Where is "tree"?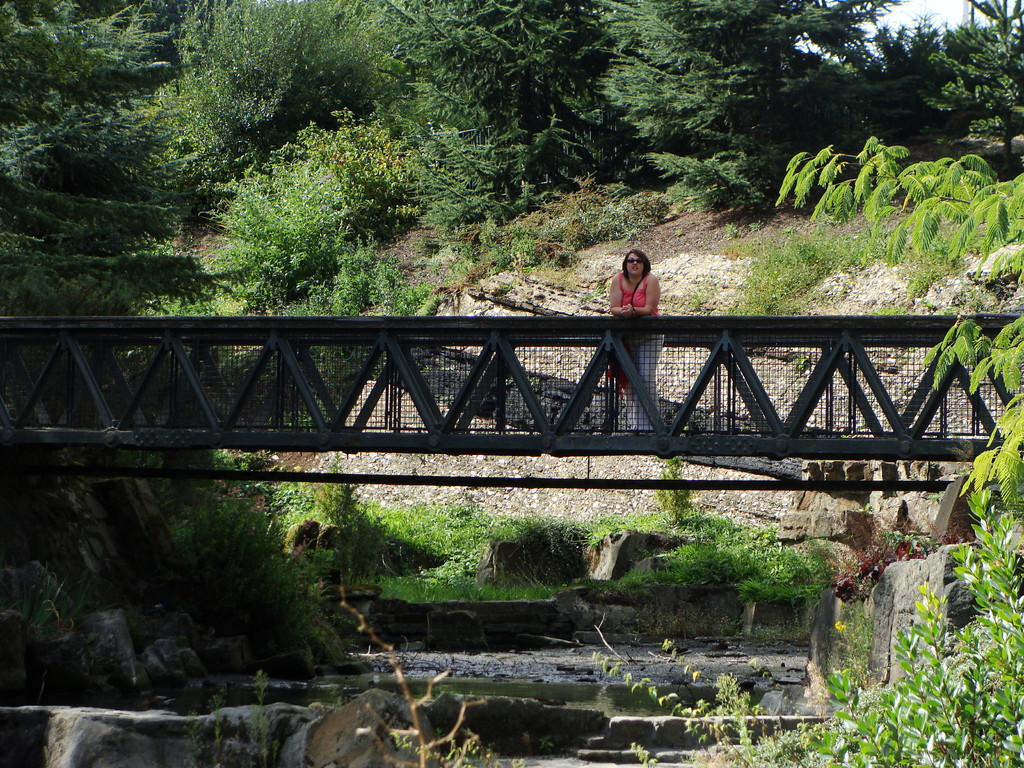
[581,0,884,223].
